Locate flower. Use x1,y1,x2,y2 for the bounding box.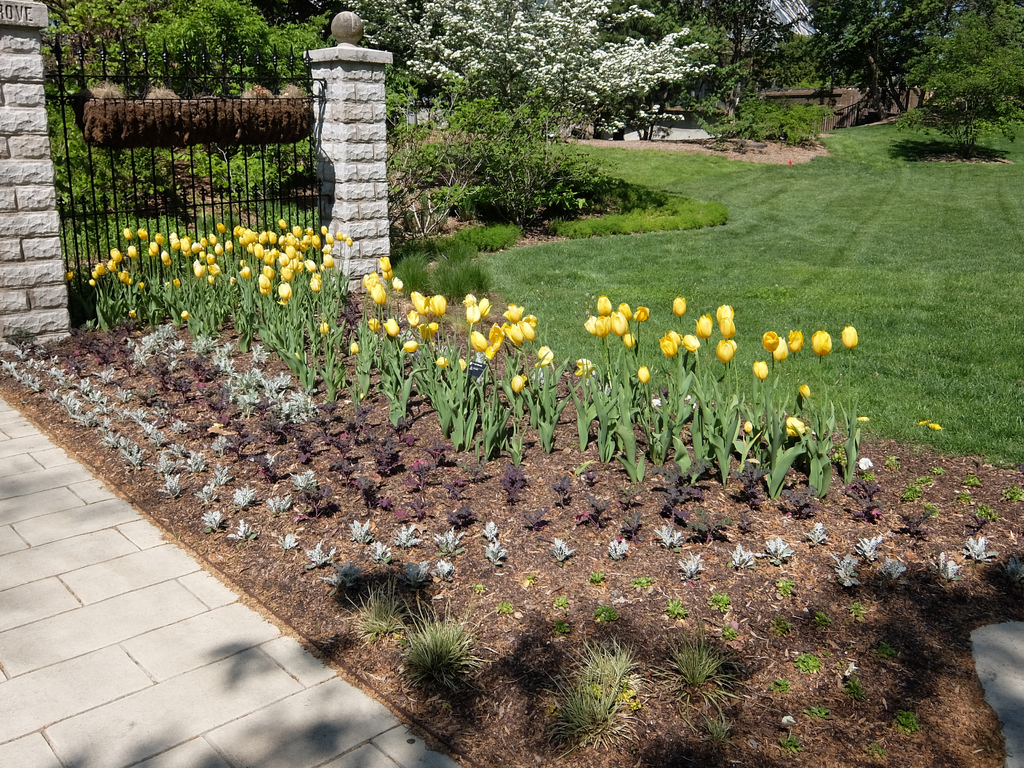
637,364,646,380.
